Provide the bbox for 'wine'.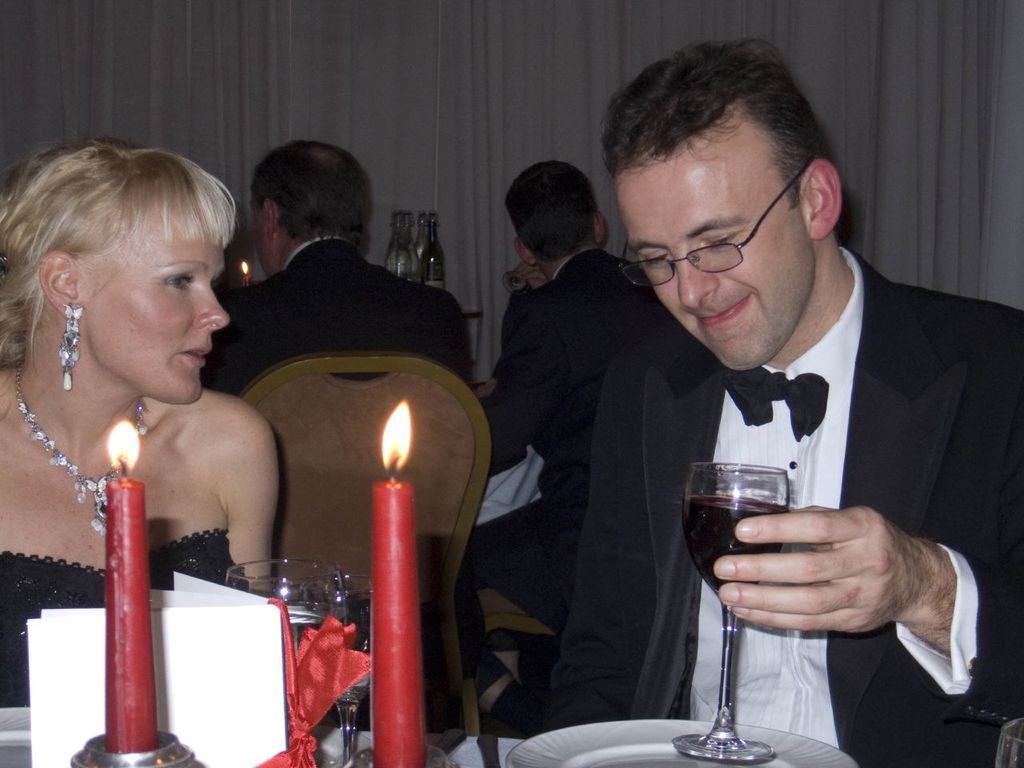
(left=685, top=493, right=786, bottom=598).
